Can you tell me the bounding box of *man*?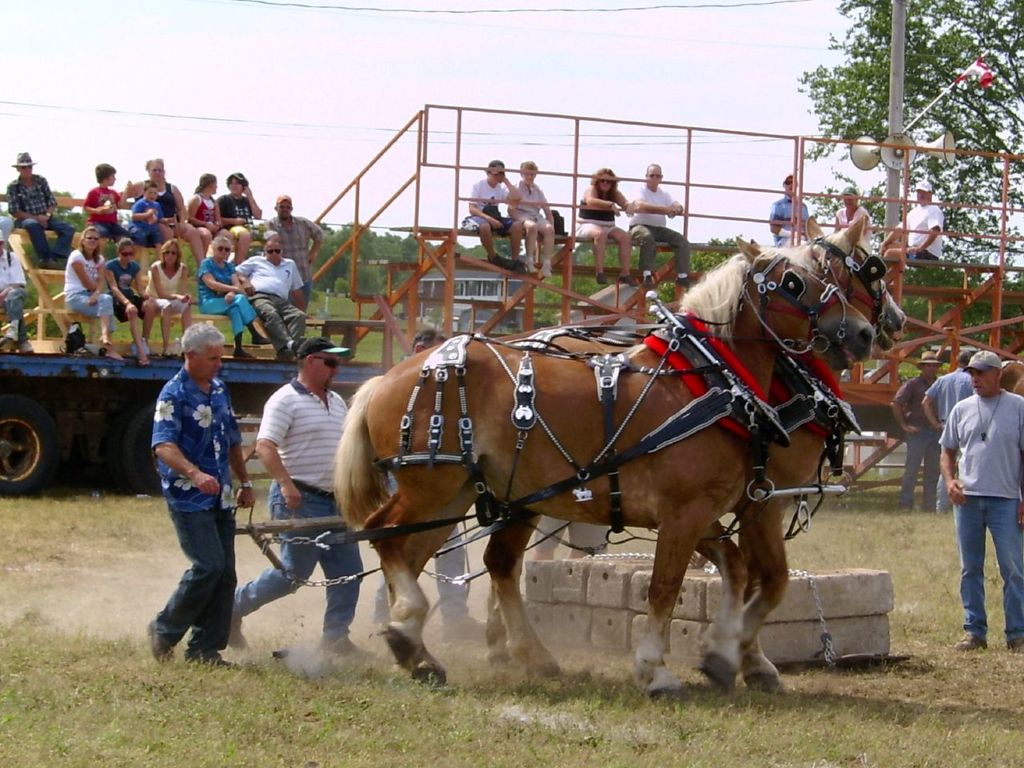
l=224, t=333, r=370, b=661.
